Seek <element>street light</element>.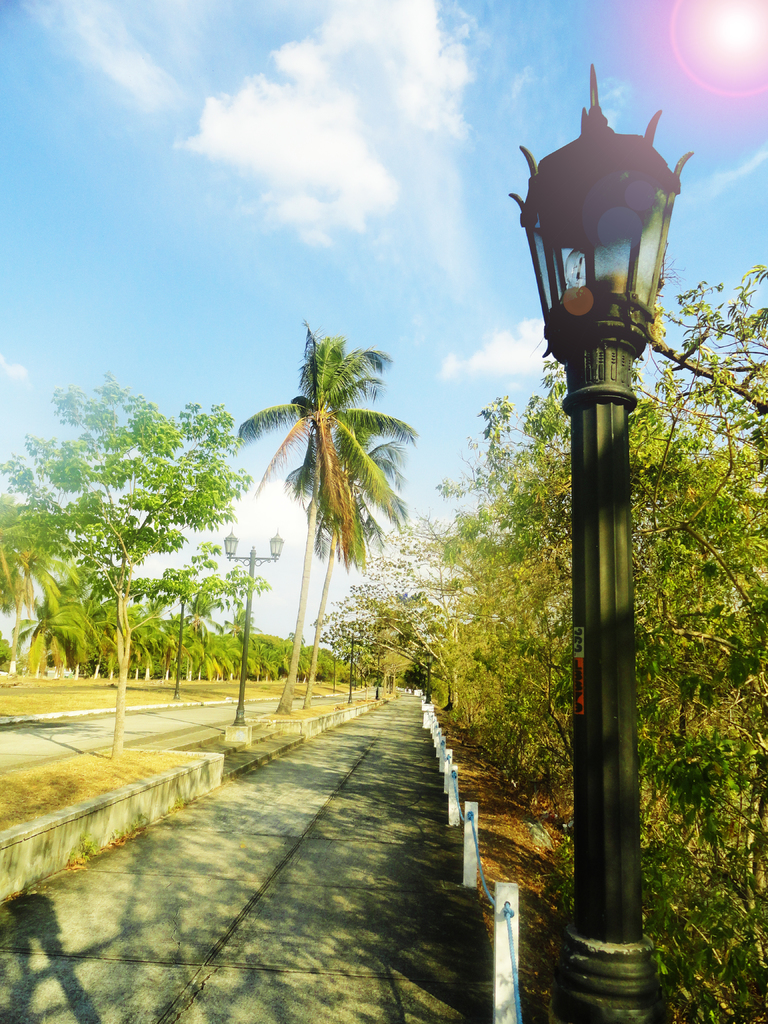
338/626/367/705.
